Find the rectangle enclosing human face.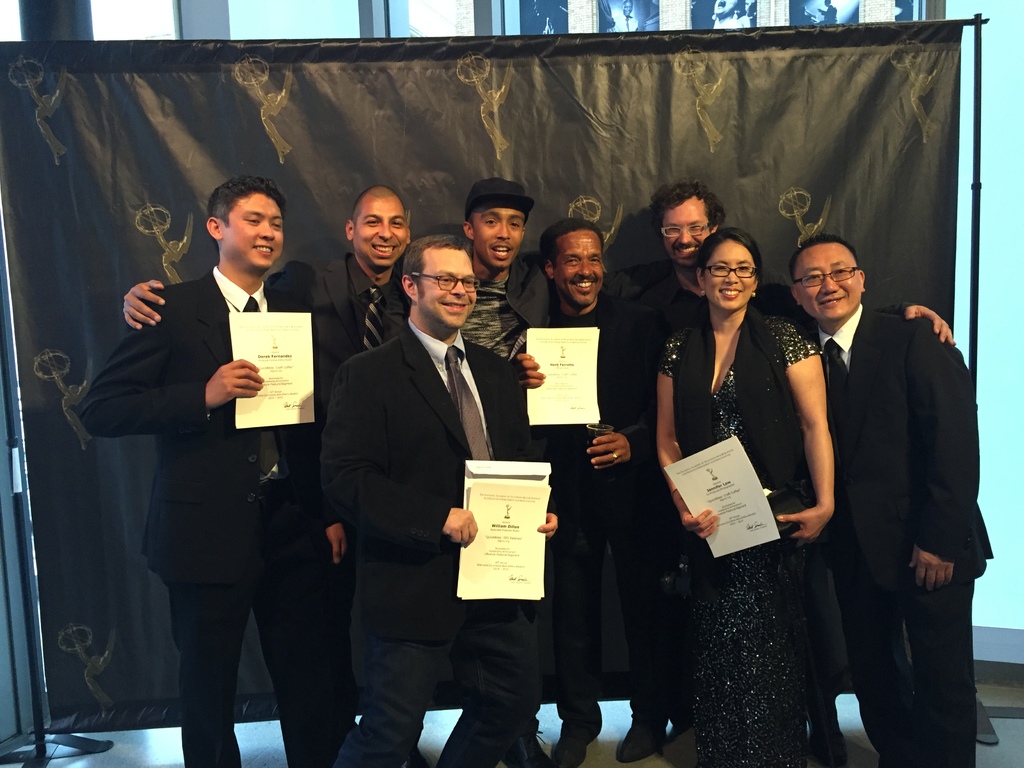
[left=475, top=202, right=523, bottom=268].
